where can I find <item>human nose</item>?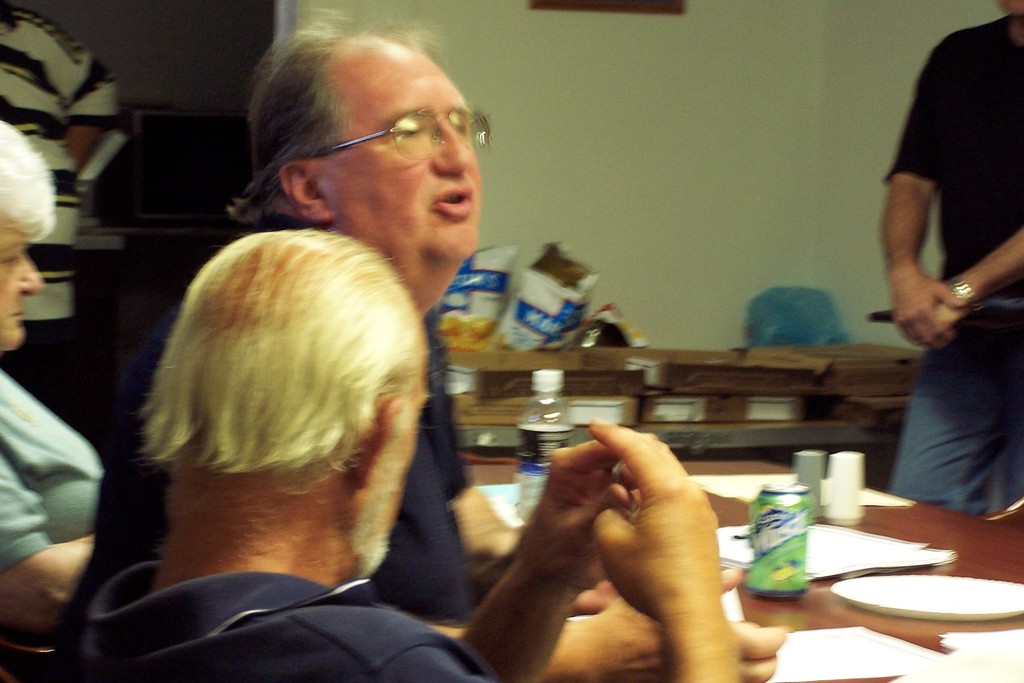
You can find it at {"x1": 433, "y1": 125, "x2": 465, "y2": 174}.
